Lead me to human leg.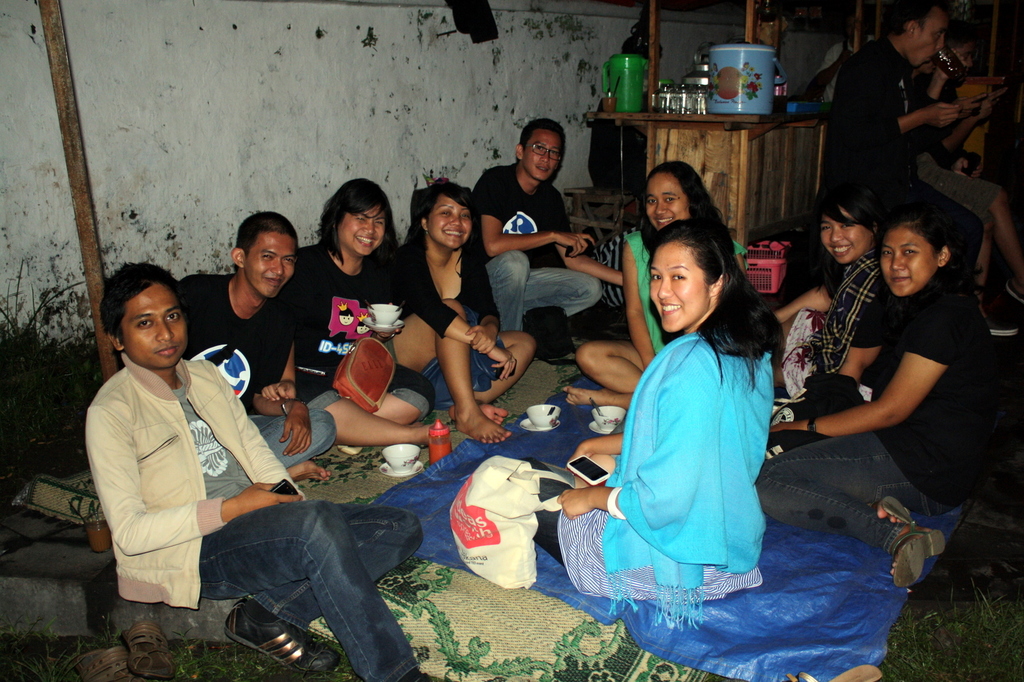
Lead to 579, 338, 639, 391.
